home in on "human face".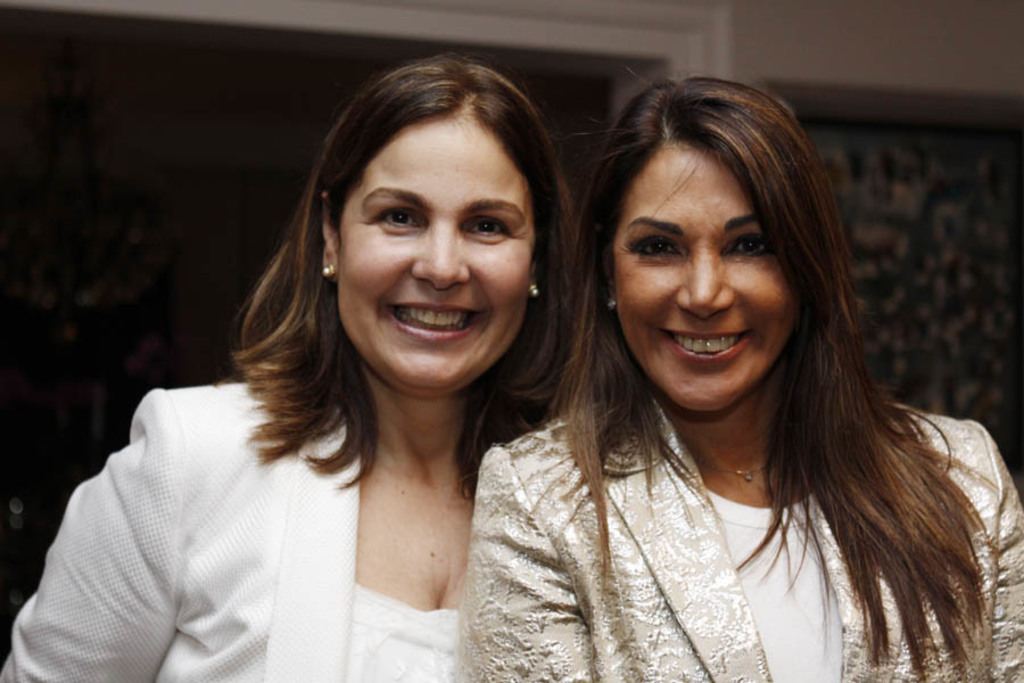
Homed in at pyautogui.locateOnScreen(329, 109, 536, 395).
